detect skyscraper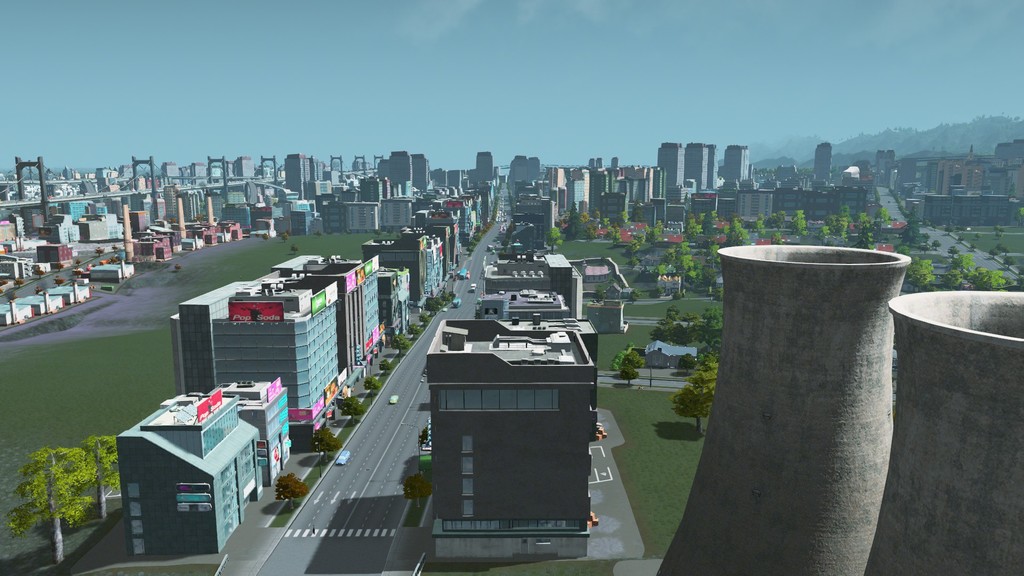
crop(718, 137, 747, 182)
